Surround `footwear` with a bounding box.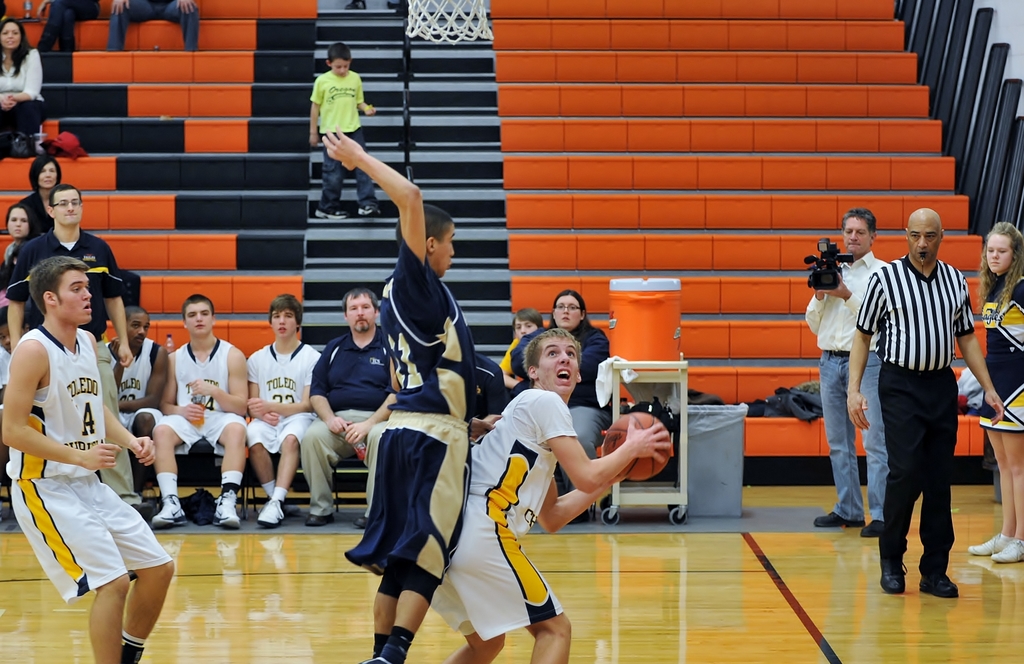
rect(960, 534, 1010, 555).
